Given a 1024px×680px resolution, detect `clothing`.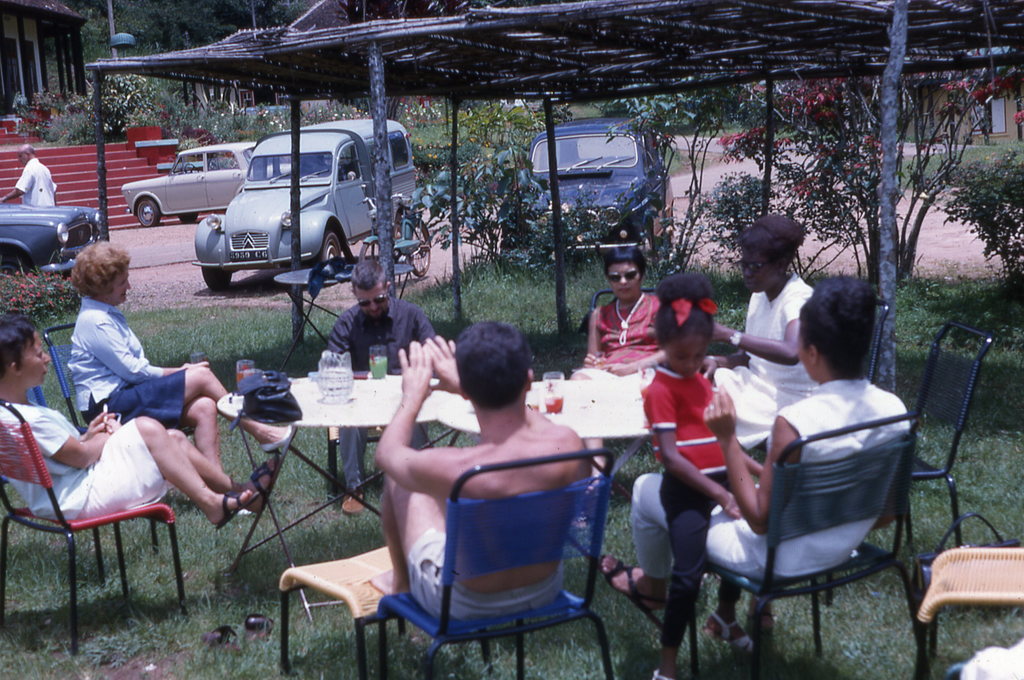
region(640, 359, 729, 651).
